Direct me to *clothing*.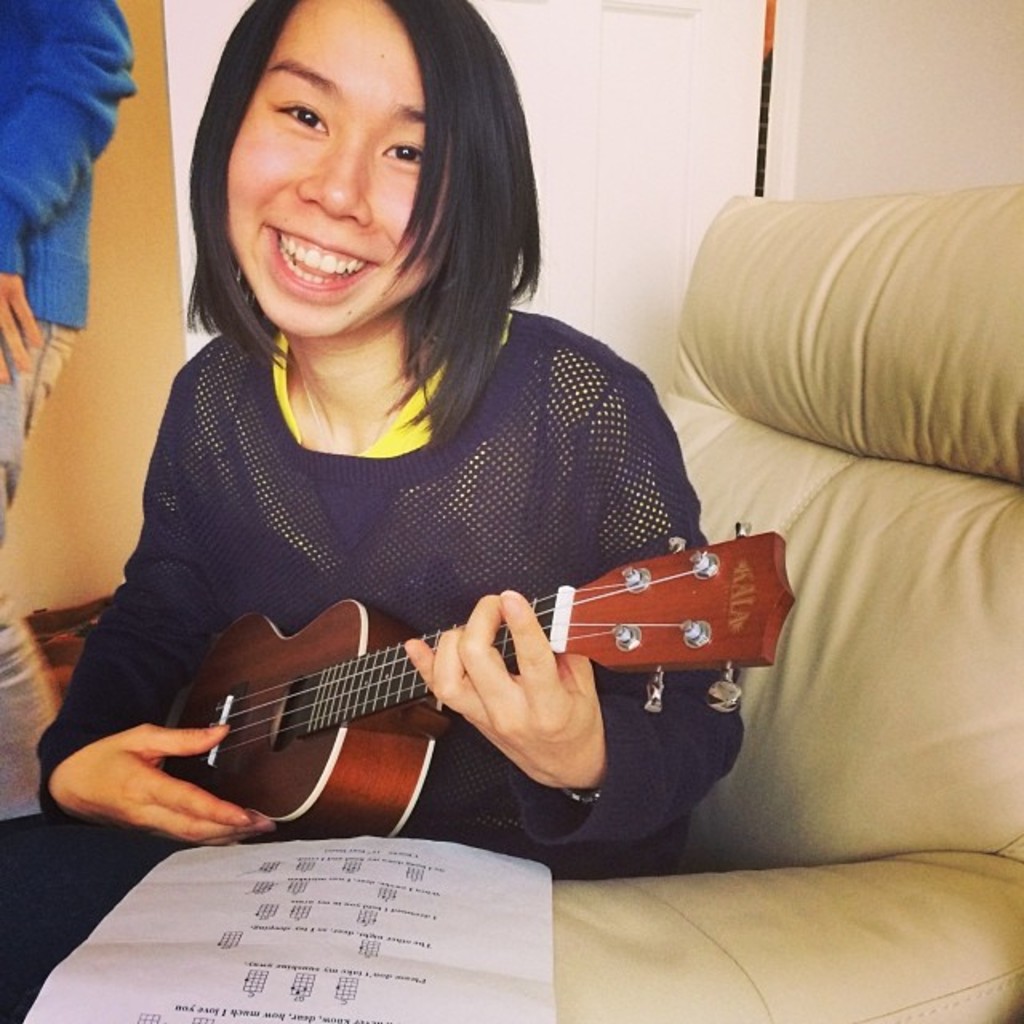
Direction: 54:190:834:923.
